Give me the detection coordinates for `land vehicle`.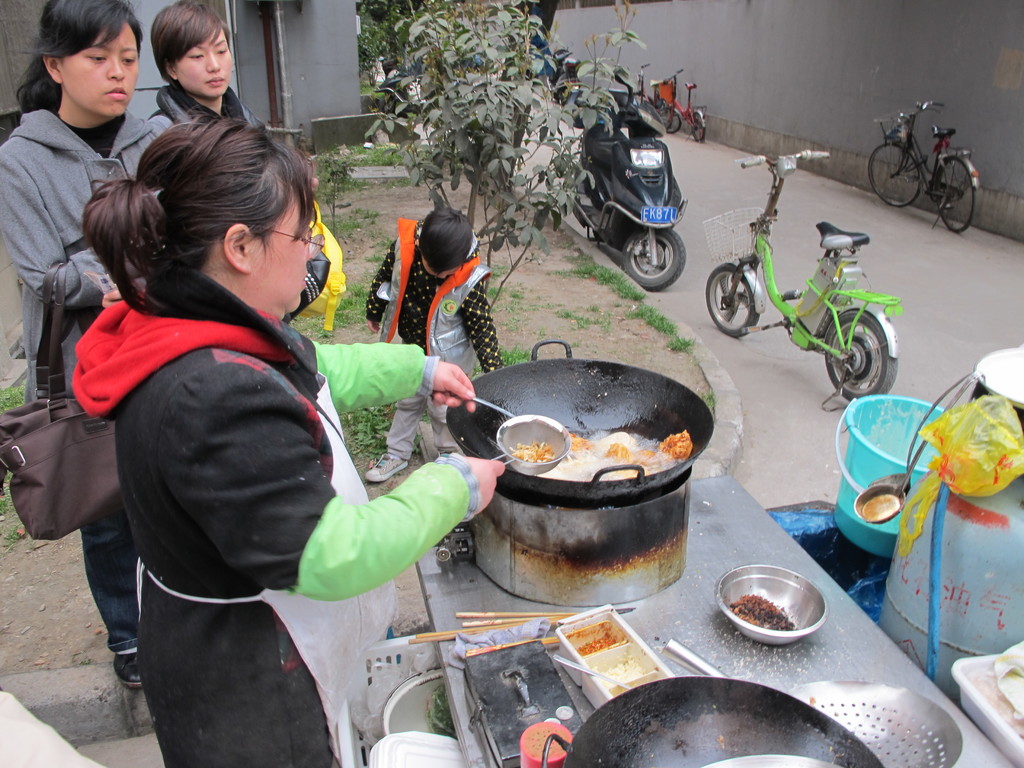
711, 193, 913, 405.
